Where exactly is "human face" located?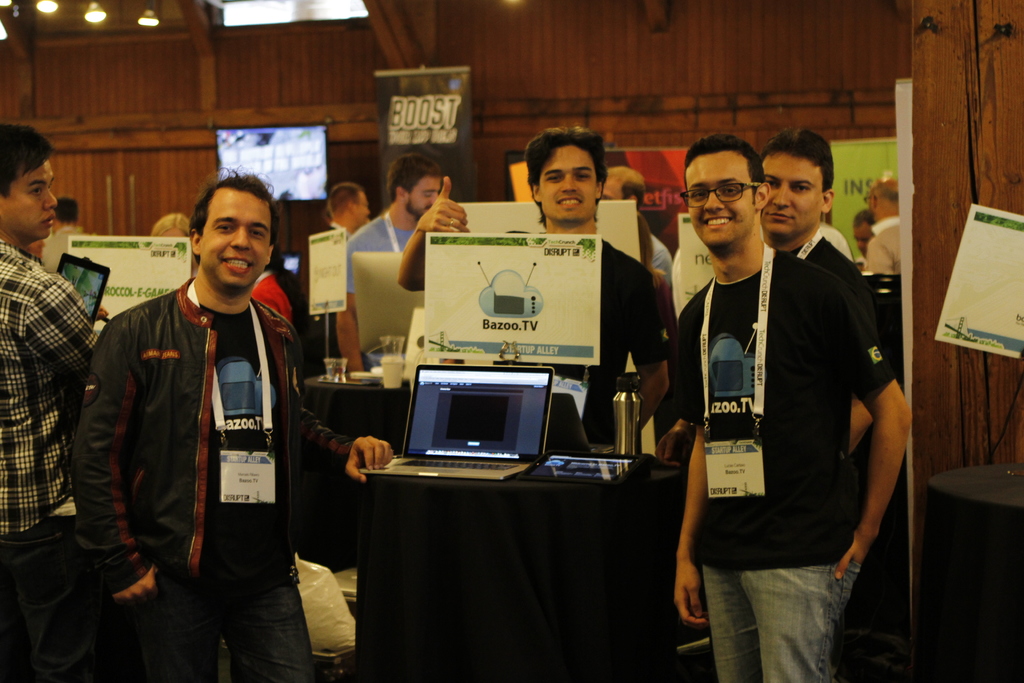
Its bounding box is box(203, 188, 274, 295).
